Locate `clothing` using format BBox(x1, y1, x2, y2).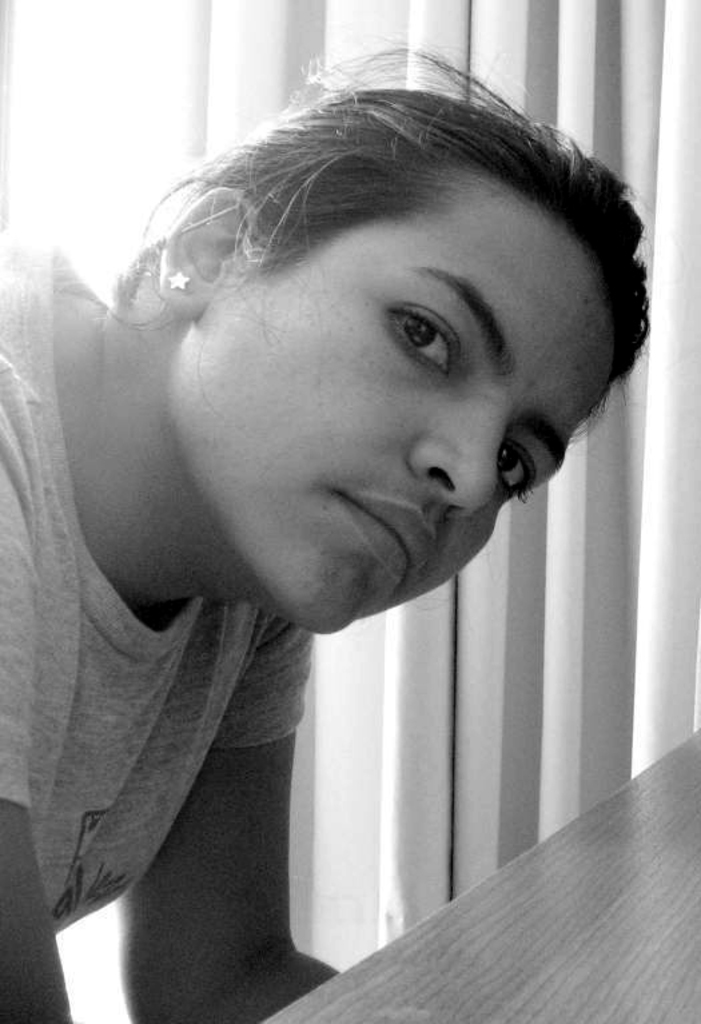
BBox(0, 216, 312, 937).
